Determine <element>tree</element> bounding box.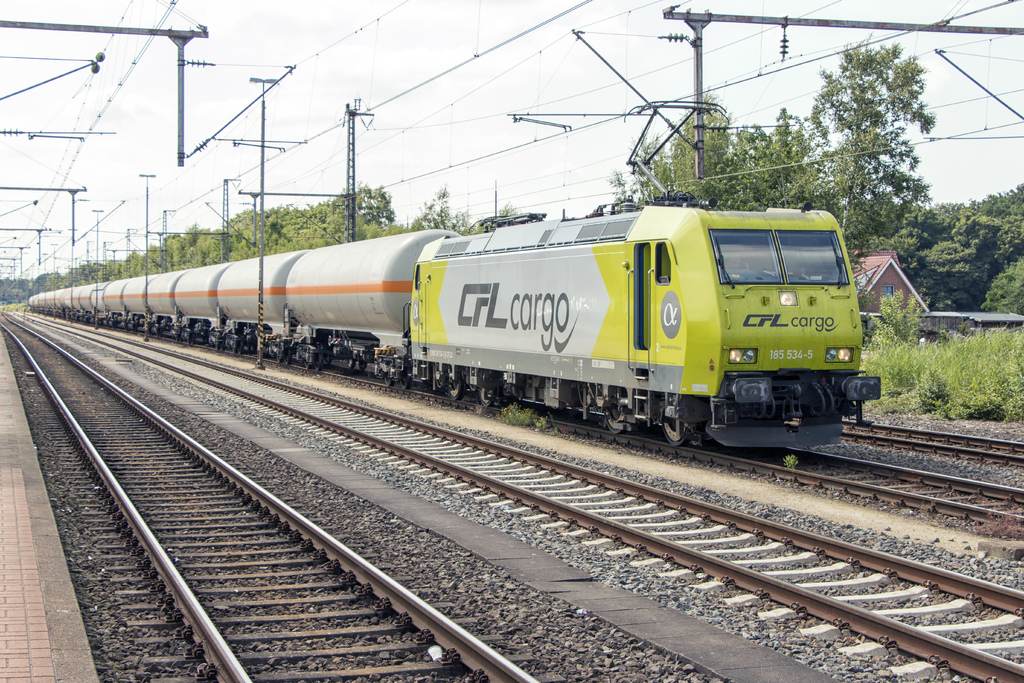
Determined: [795,31,982,299].
